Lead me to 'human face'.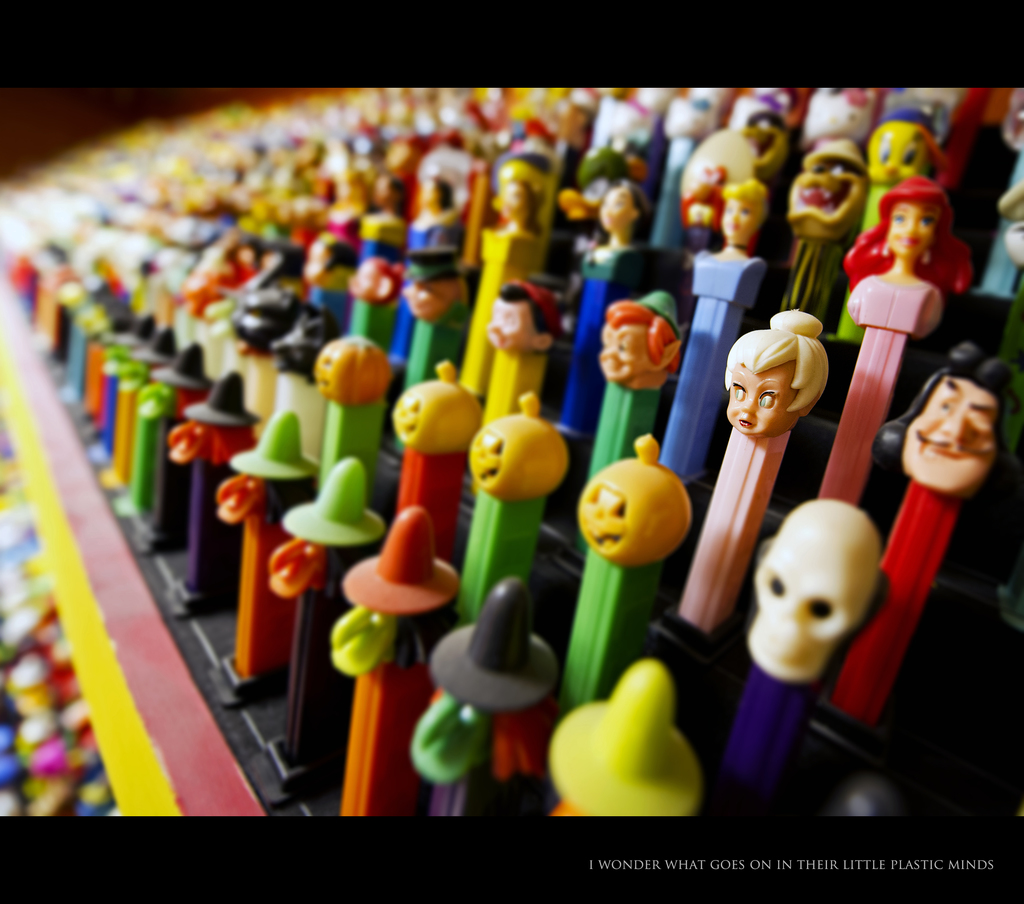
Lead to rect(602, 328, 647, 378).
